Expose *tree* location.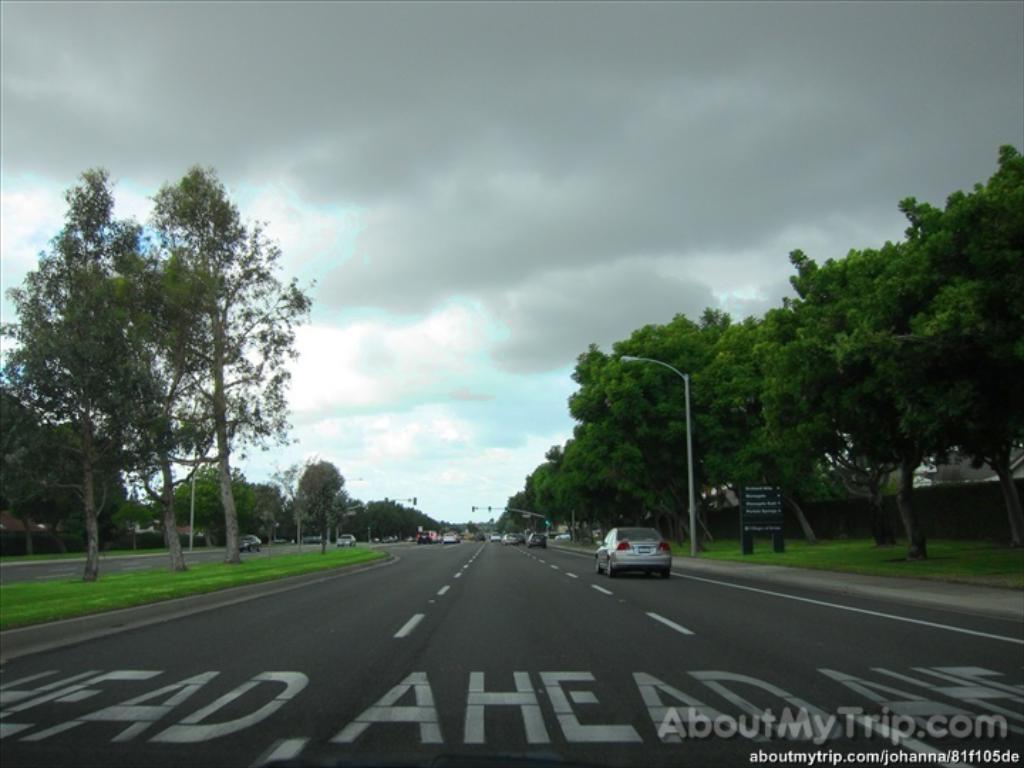
Exposed at left=3, top=420, right=78, bottom=560.
